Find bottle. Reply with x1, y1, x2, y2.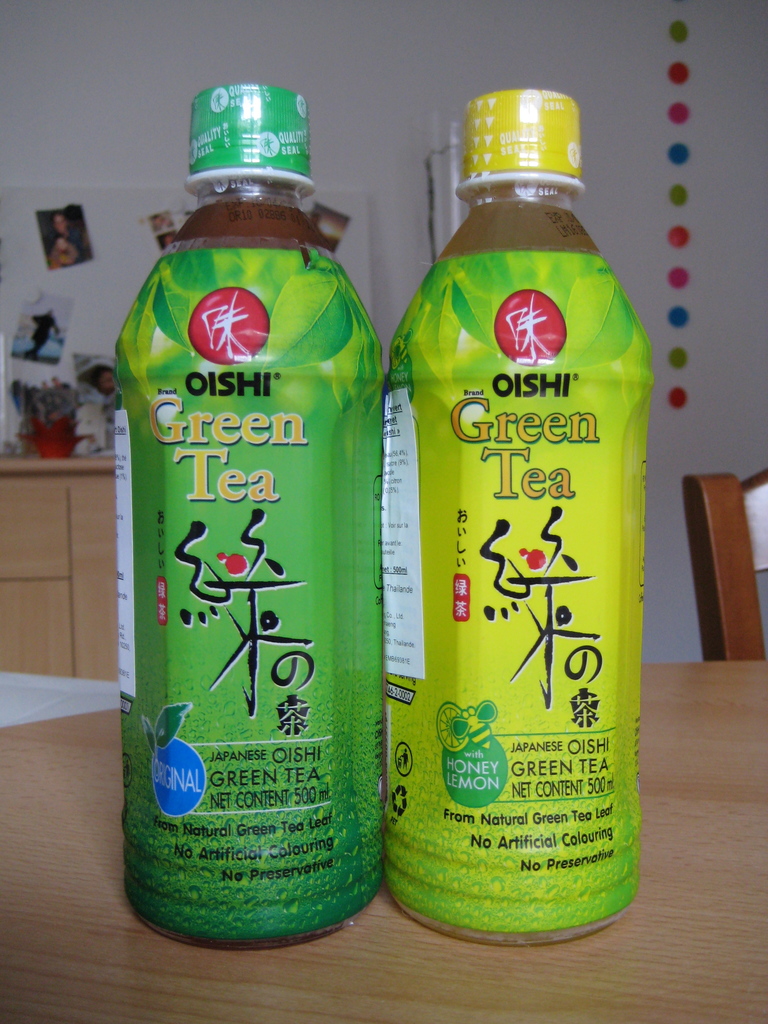
114, 83, 387, 950.
